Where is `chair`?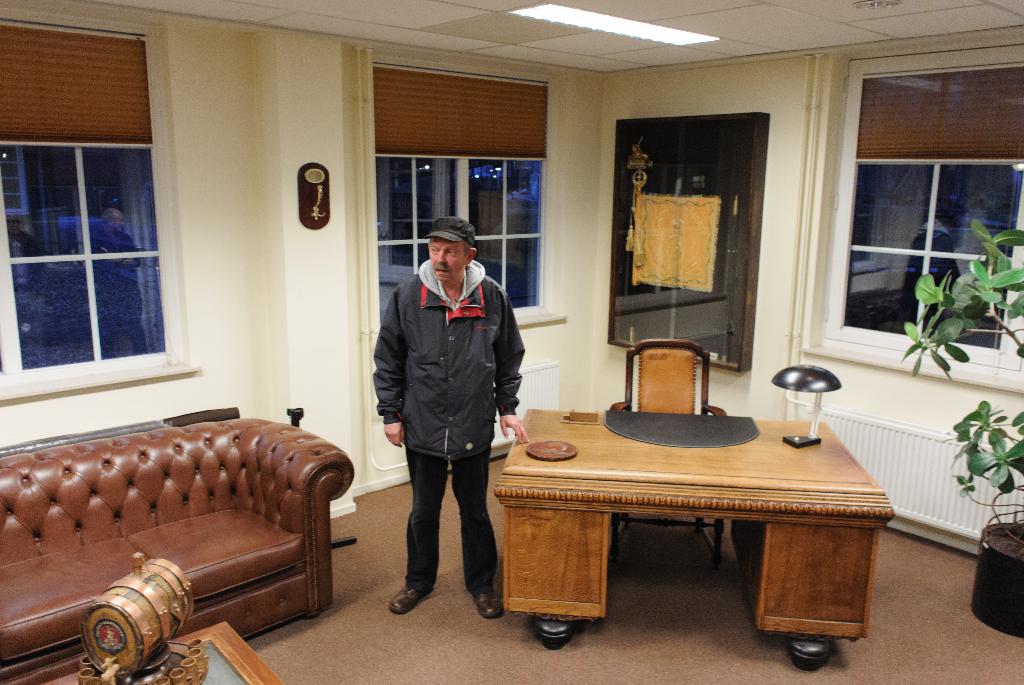
<box>612,350,723,553</box>.
